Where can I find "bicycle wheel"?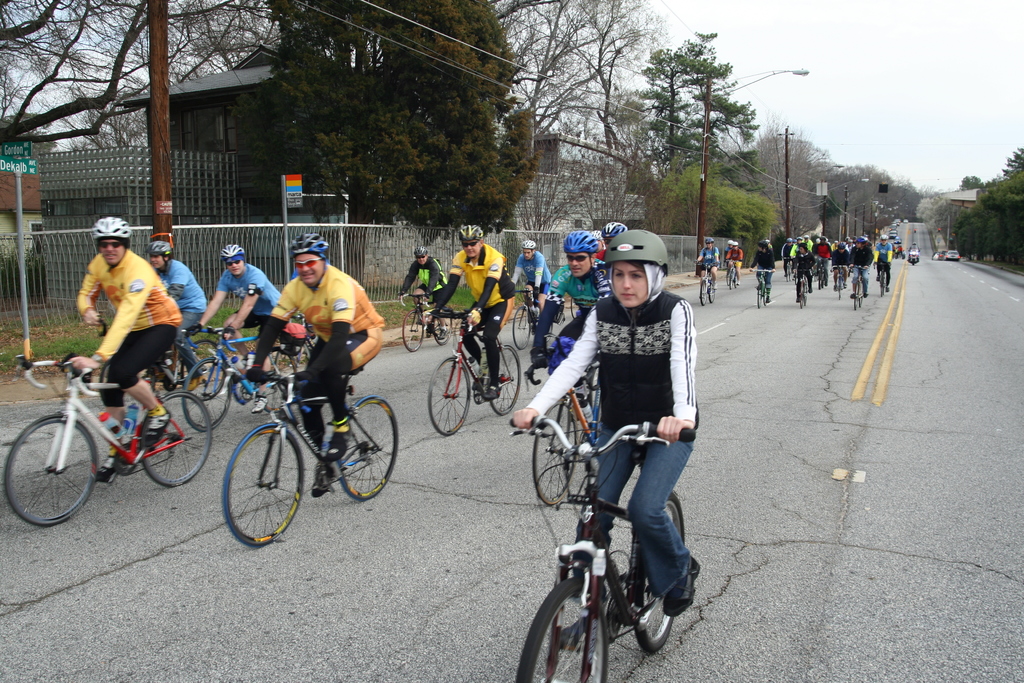
You can find it at bbox(182, 337, 225, 384).
